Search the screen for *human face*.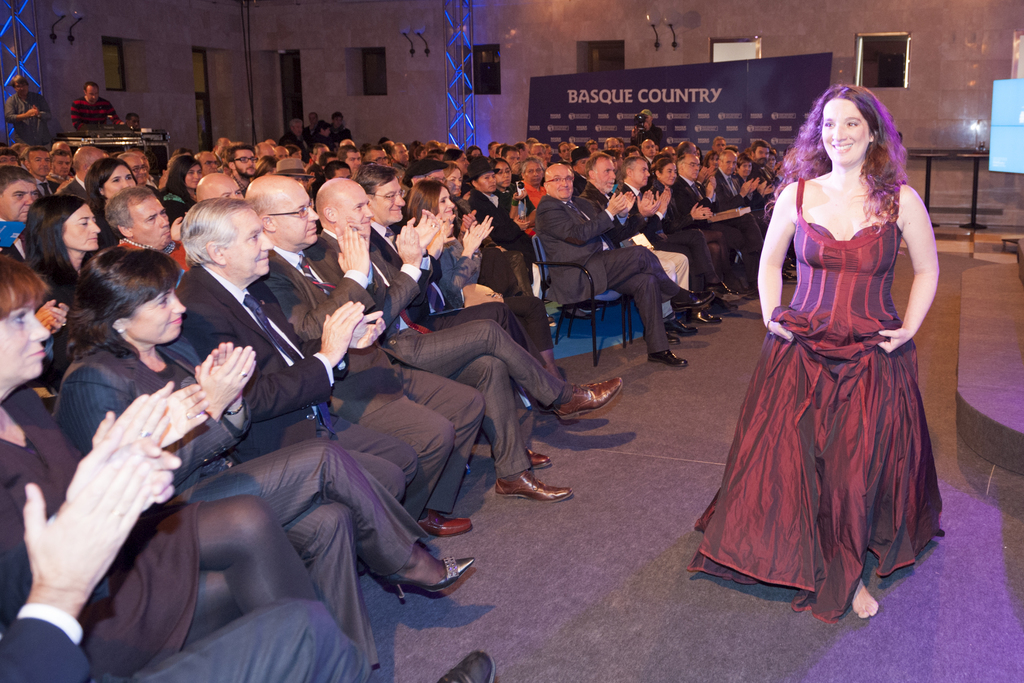
Found at pyautogui.locateOnScreen(59, 145, 73, 156).
